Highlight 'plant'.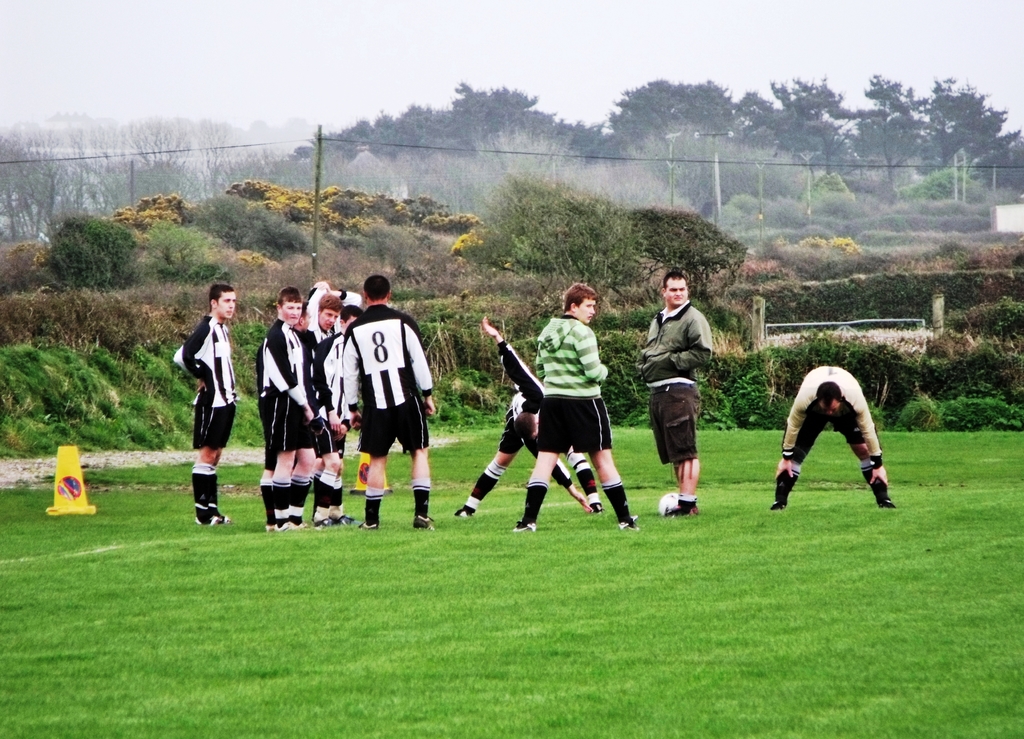
Highlighted region: [left=590, top=304, right=623, bottom=327].
